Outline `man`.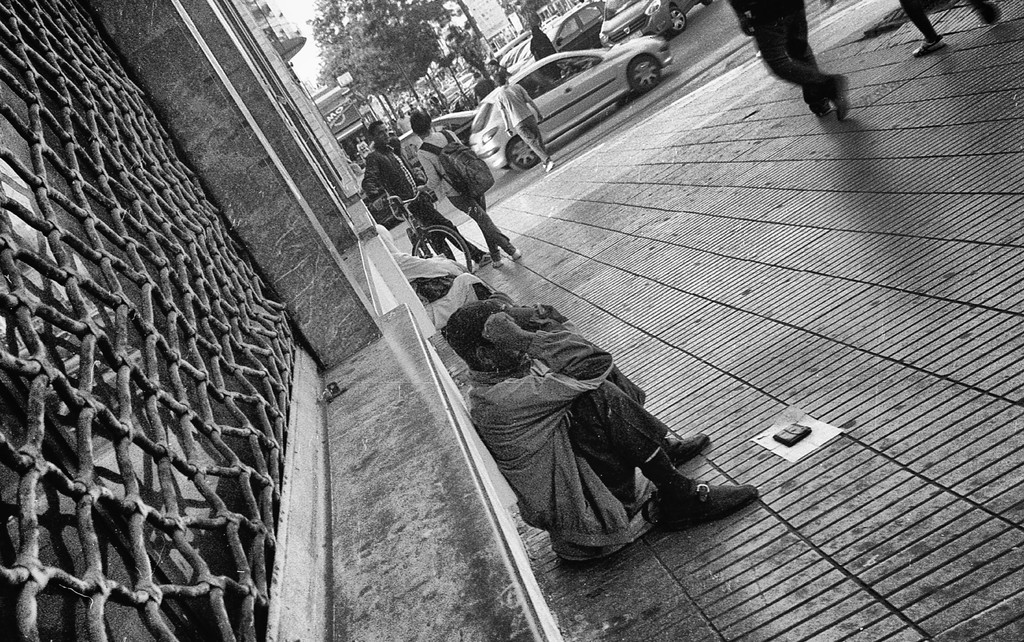
Outline: left=499, top=71, right=551, bottom=169.
